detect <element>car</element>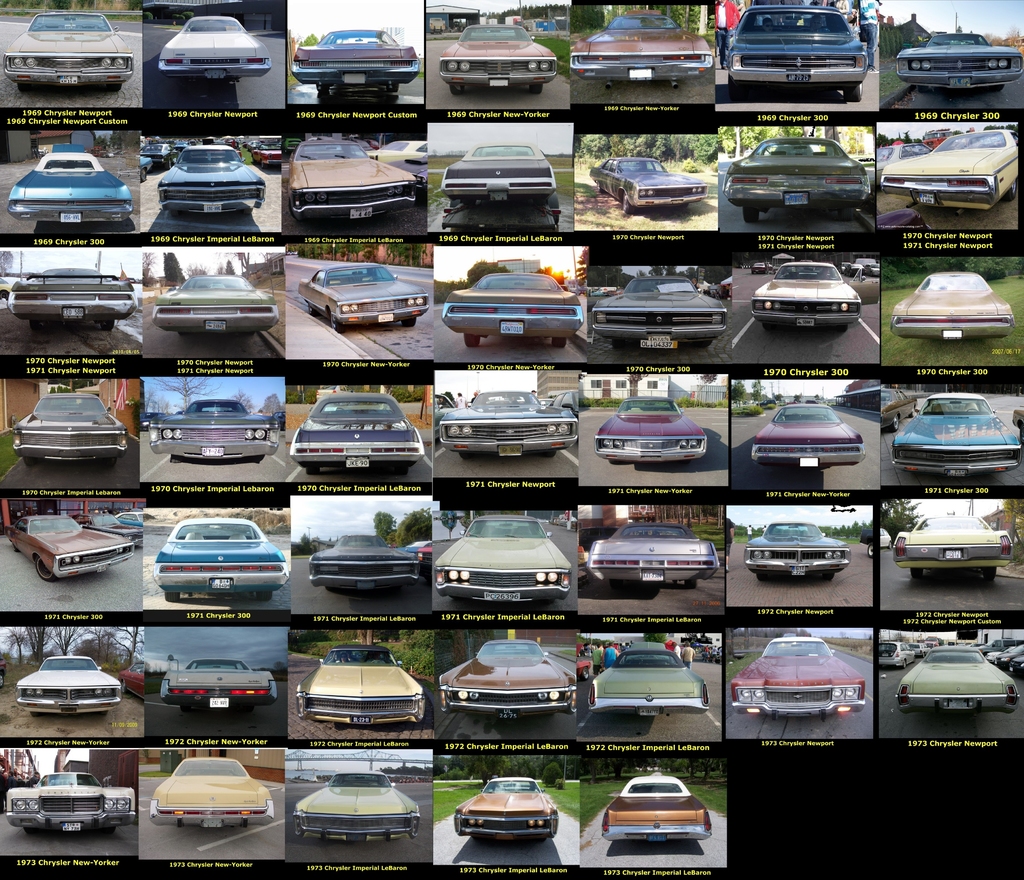
crop(148, 401, 271, 461)
